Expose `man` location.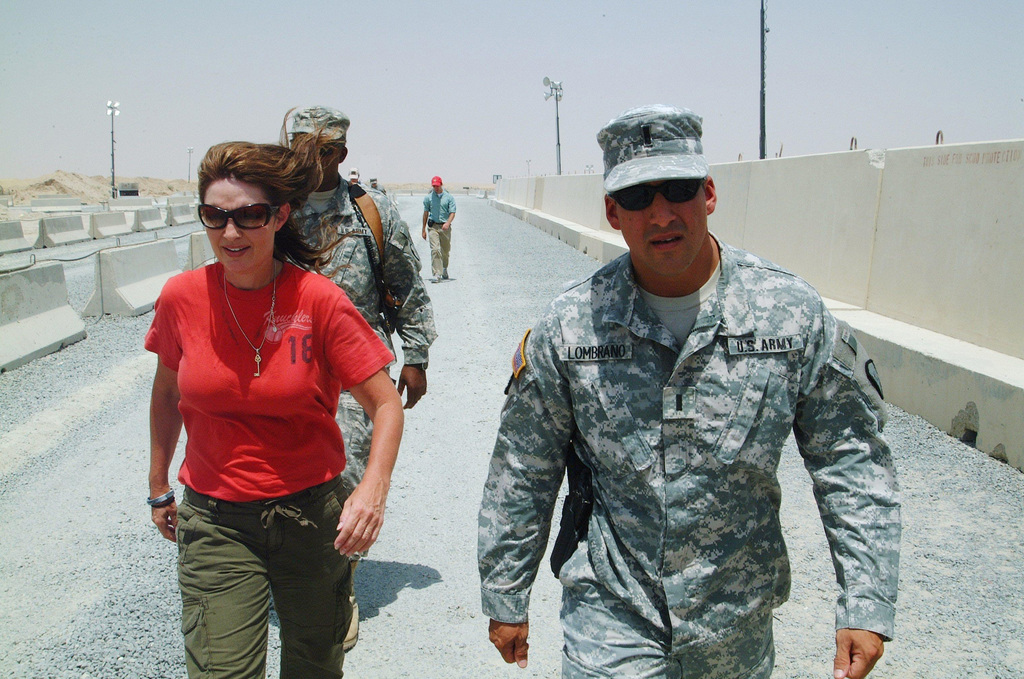
Exposed at crop(282, 106, 444, 655).
